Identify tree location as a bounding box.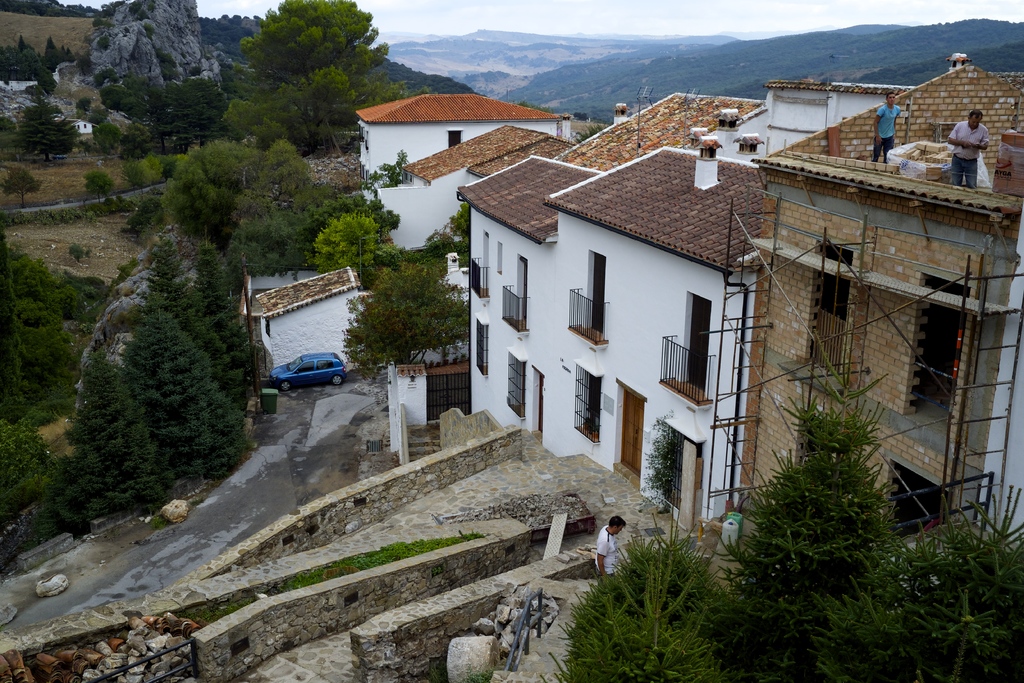
[360,254,477,370].
